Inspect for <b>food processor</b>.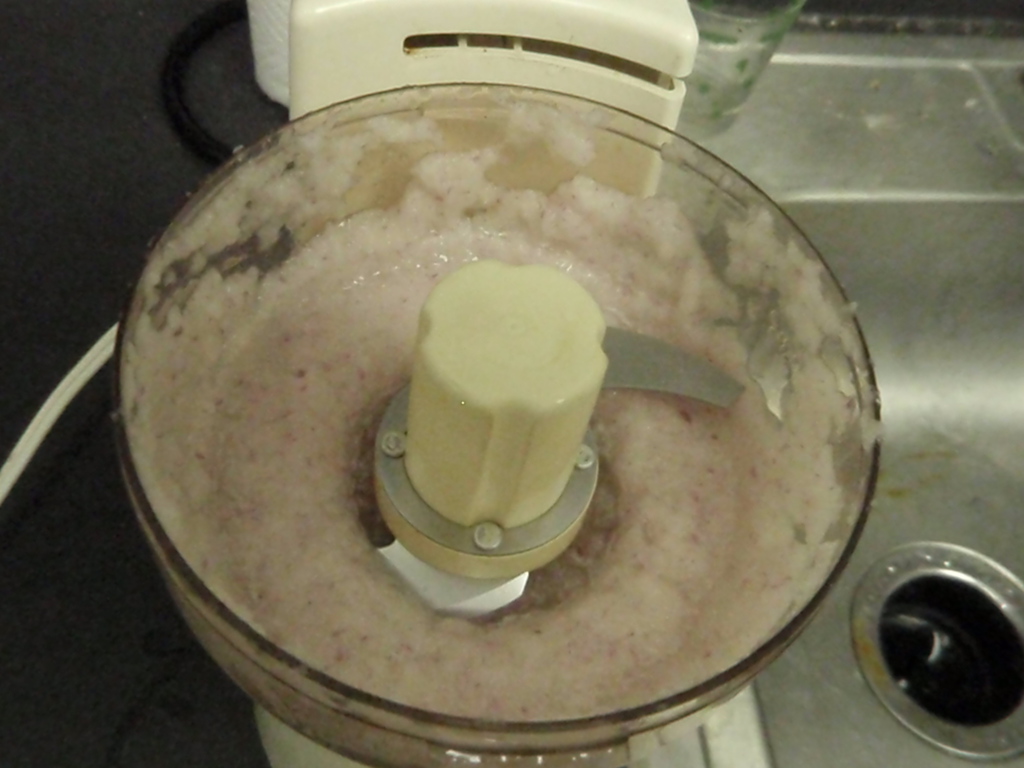
Inspection: x1=118 y1=0 x2=882 y2=767.
